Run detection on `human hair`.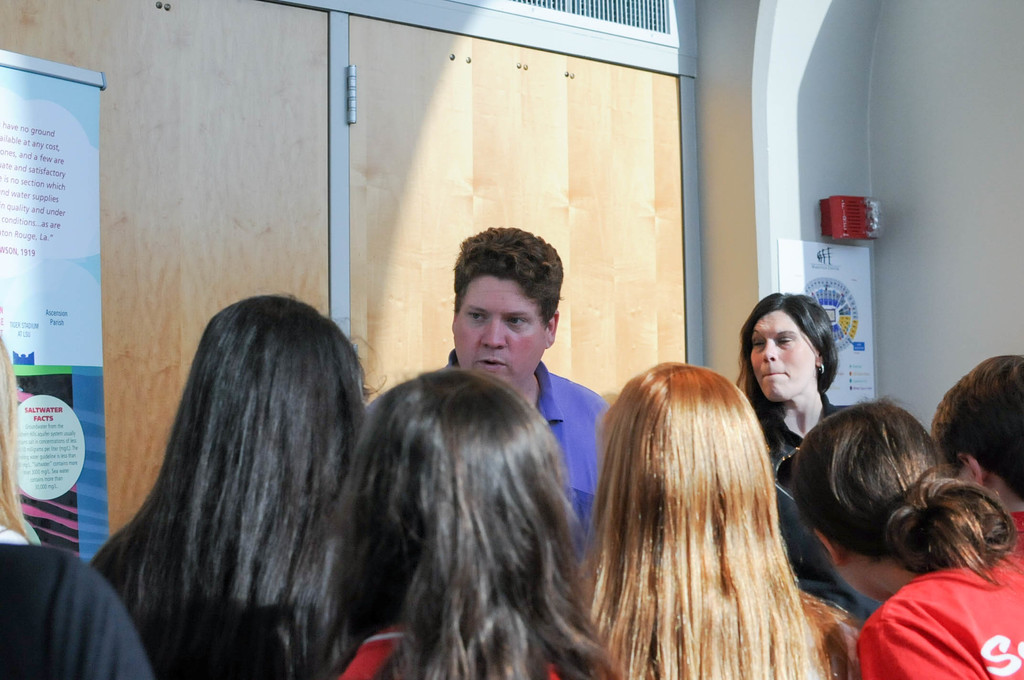
Result: 737, 293, 839, 448.
